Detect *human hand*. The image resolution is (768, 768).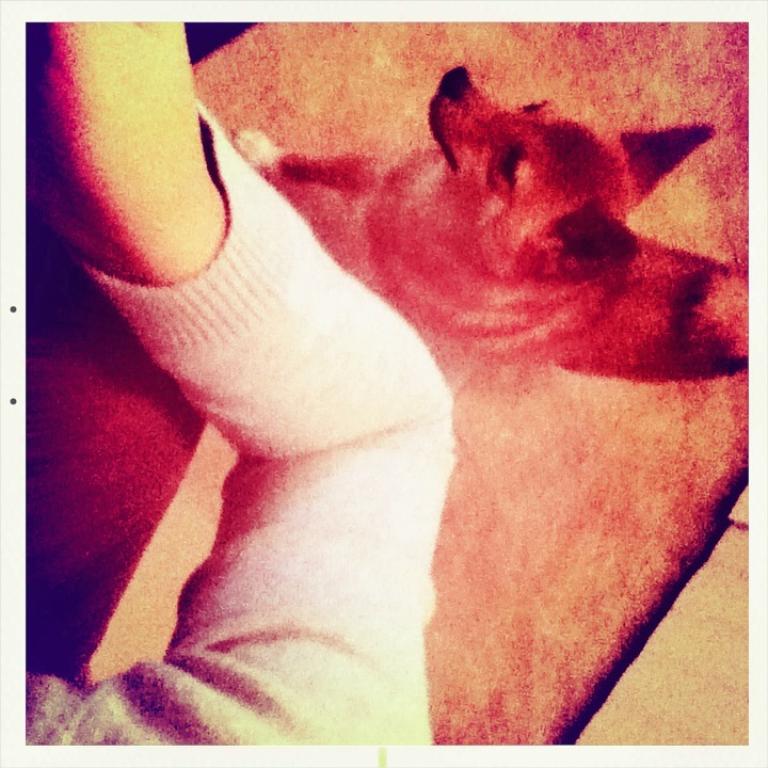
<bbox>25, 19, 198, 251</bbox>.
